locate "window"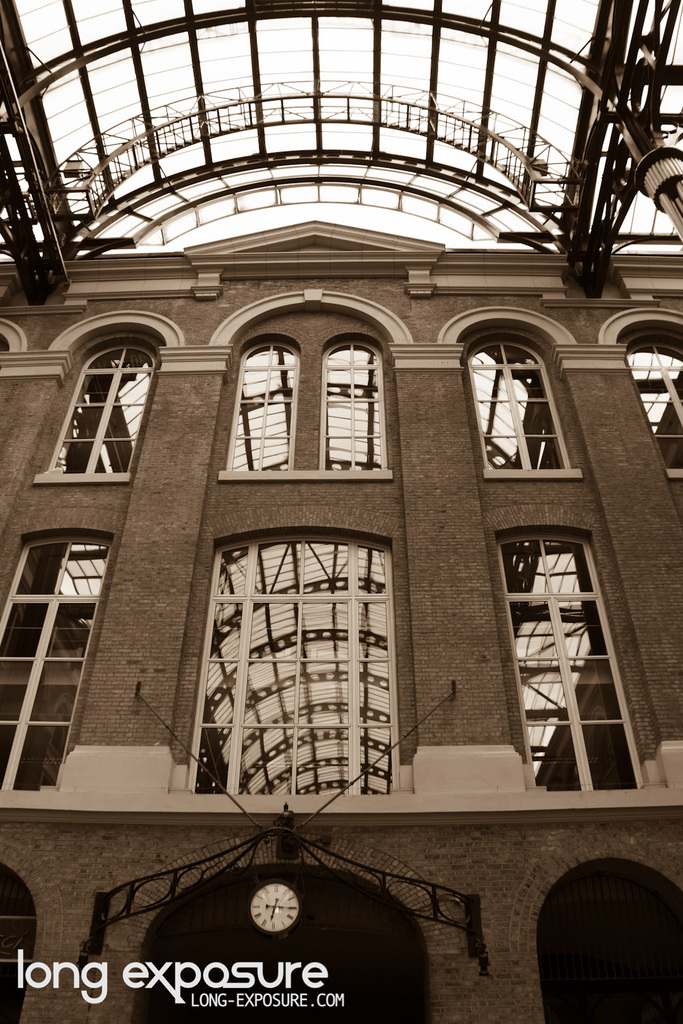
detection(180, 534, 396, 799)
